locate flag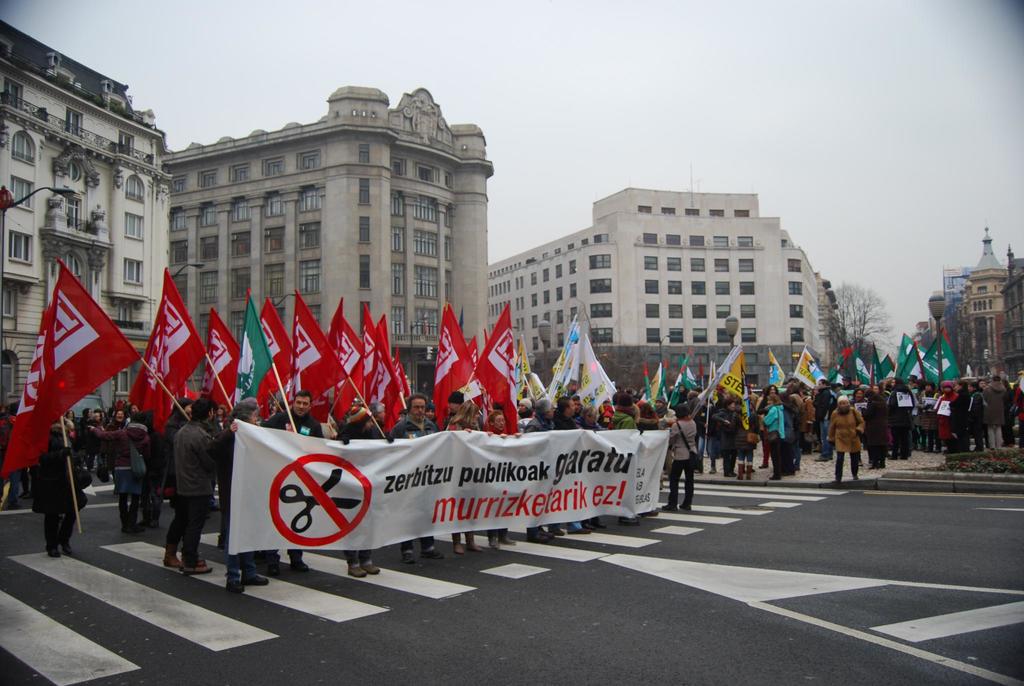
[x1=122, y1=291, x2=163, y2=411]
